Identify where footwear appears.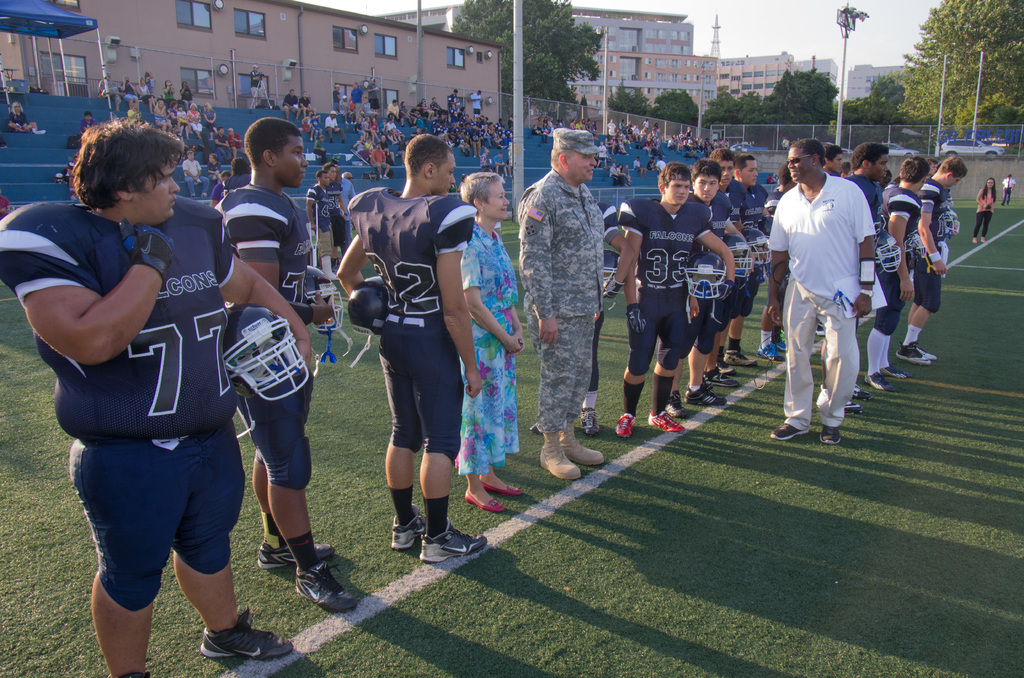
Appears at bbox(853, 385, 872, 401).
